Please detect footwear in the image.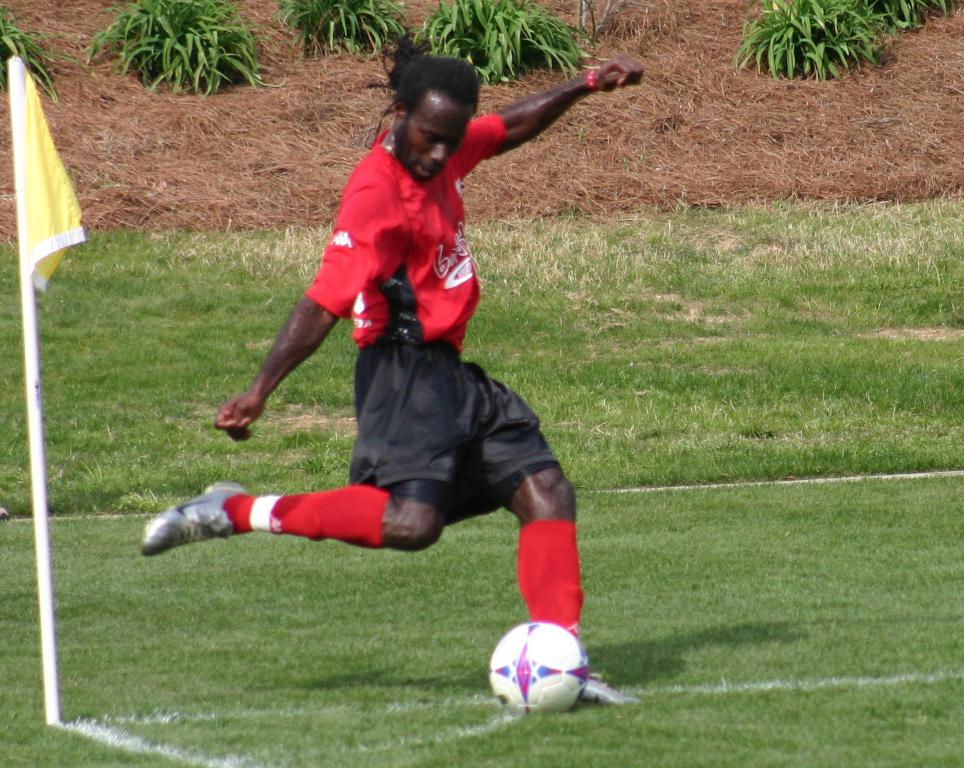
(576, 672, 646, 705).
